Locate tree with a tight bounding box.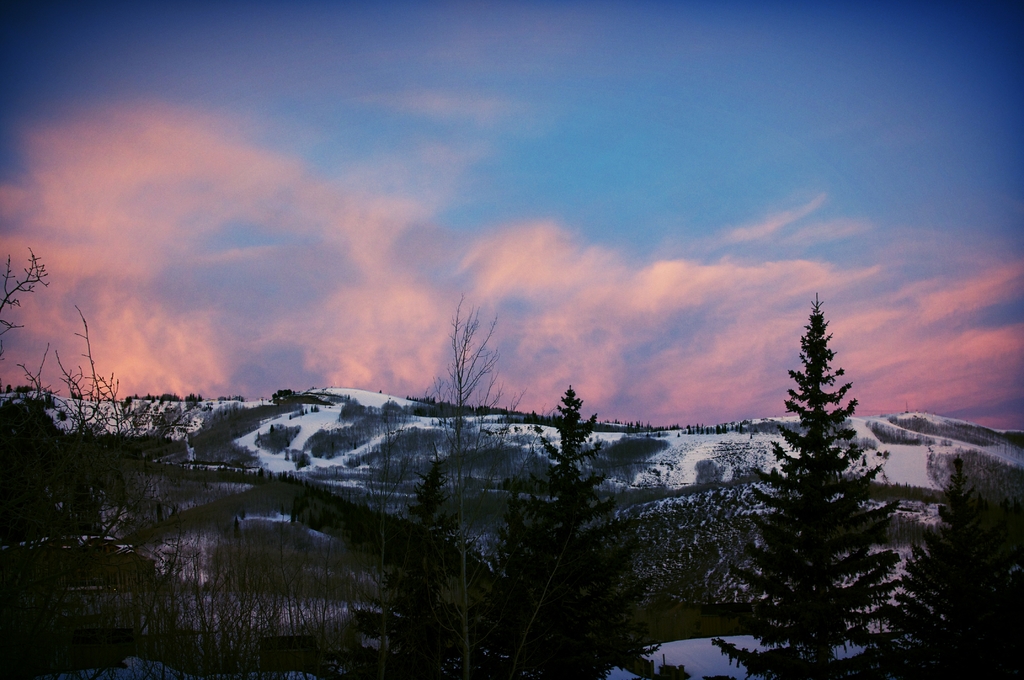
714,293,901,679.
